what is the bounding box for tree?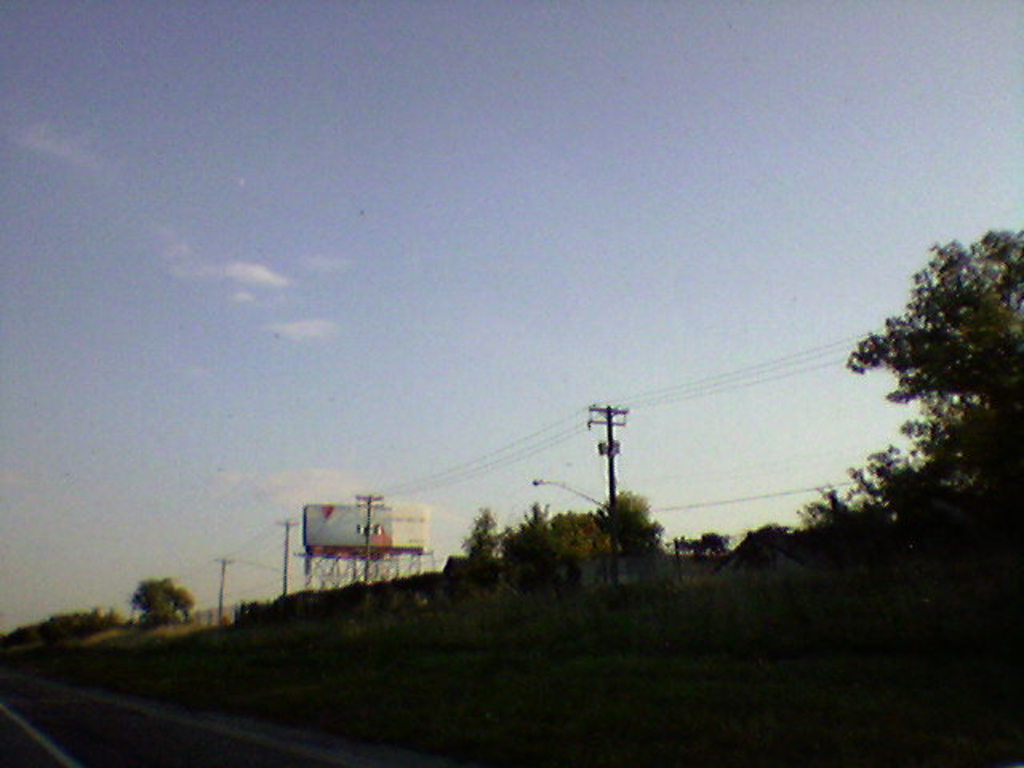
box=[597, 475, 674, 571].
